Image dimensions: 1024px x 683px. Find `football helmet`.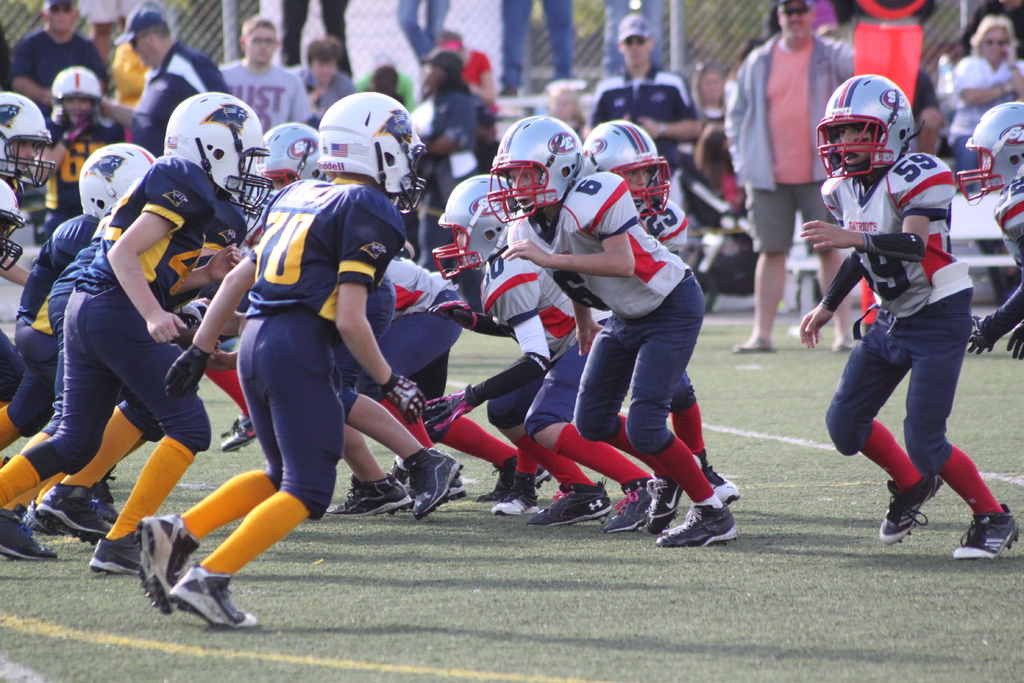
<region>314, 95, 432, 213</region>.
